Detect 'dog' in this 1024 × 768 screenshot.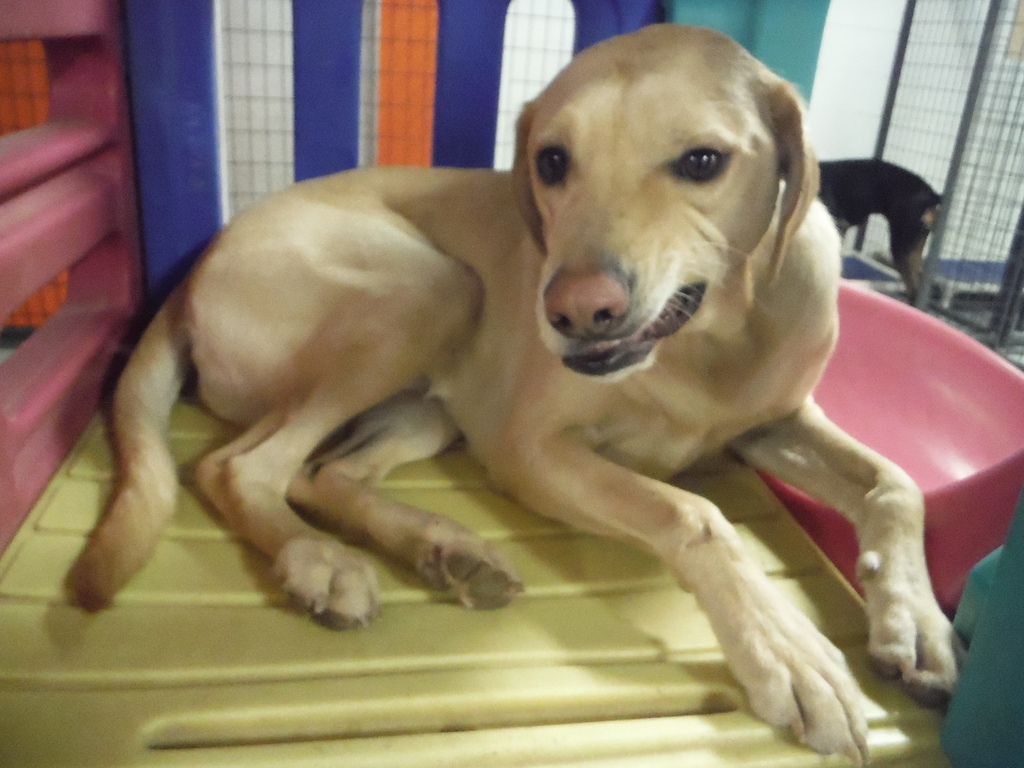
Detection: Rect(66, 24, 975, 767).
